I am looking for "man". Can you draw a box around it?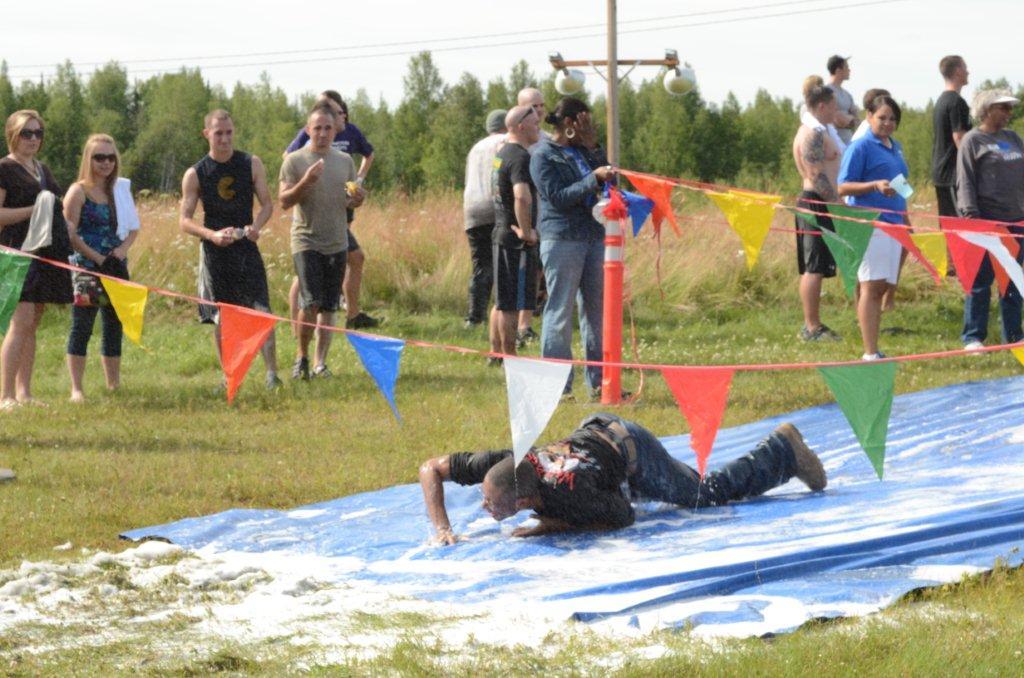
Sure, the bounding box is 957:84:1023:361.
